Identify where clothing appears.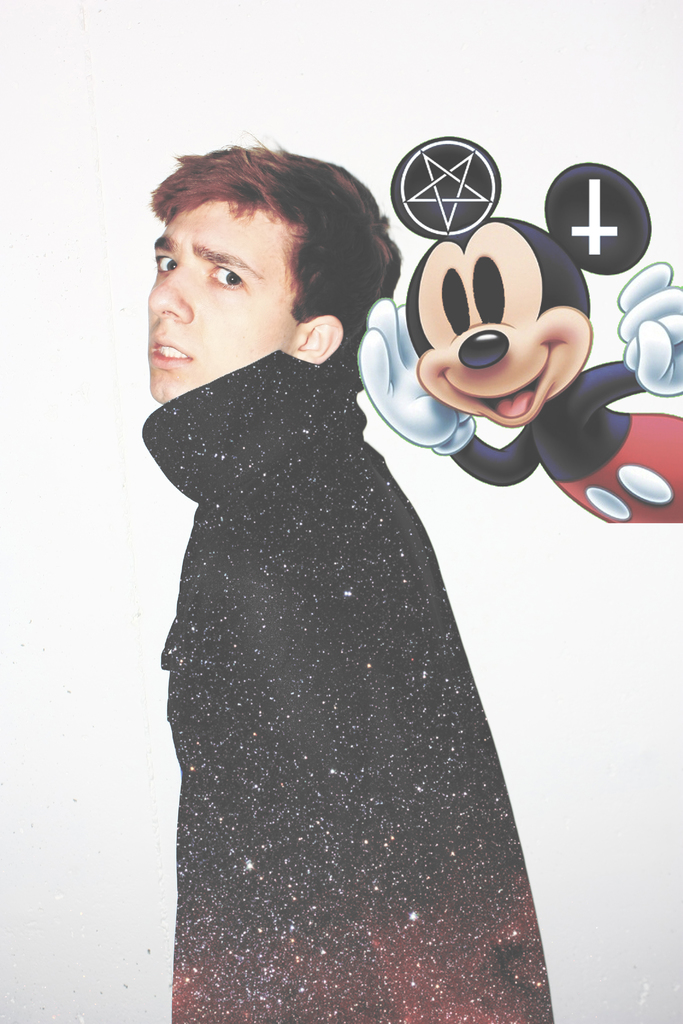
Appears at rect(114, 266, 593, 977).
